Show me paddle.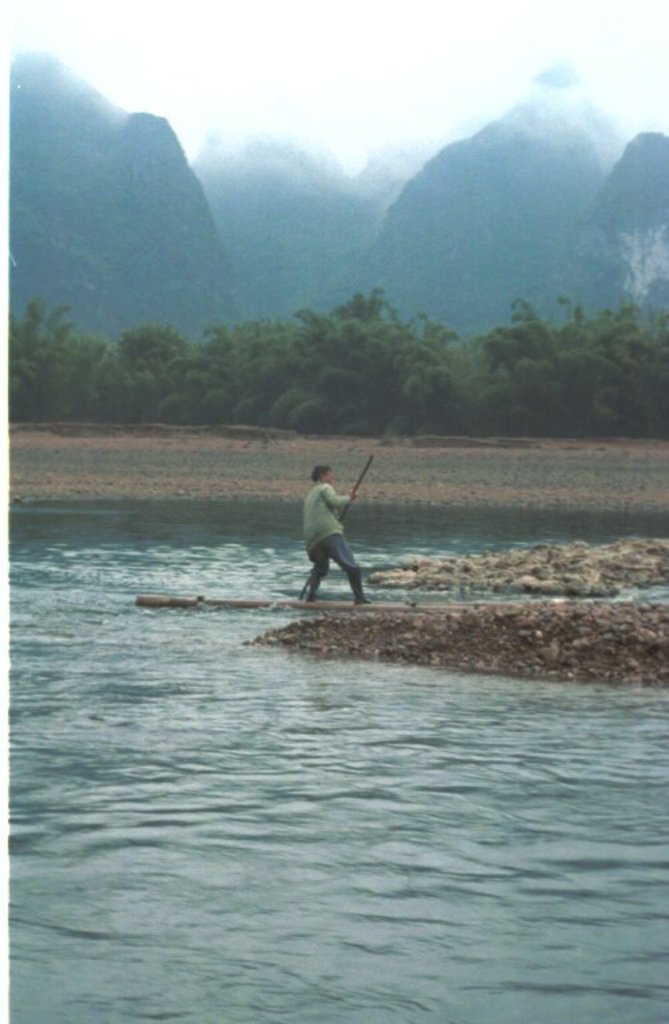
paddle is here: 296 461 372 592.
